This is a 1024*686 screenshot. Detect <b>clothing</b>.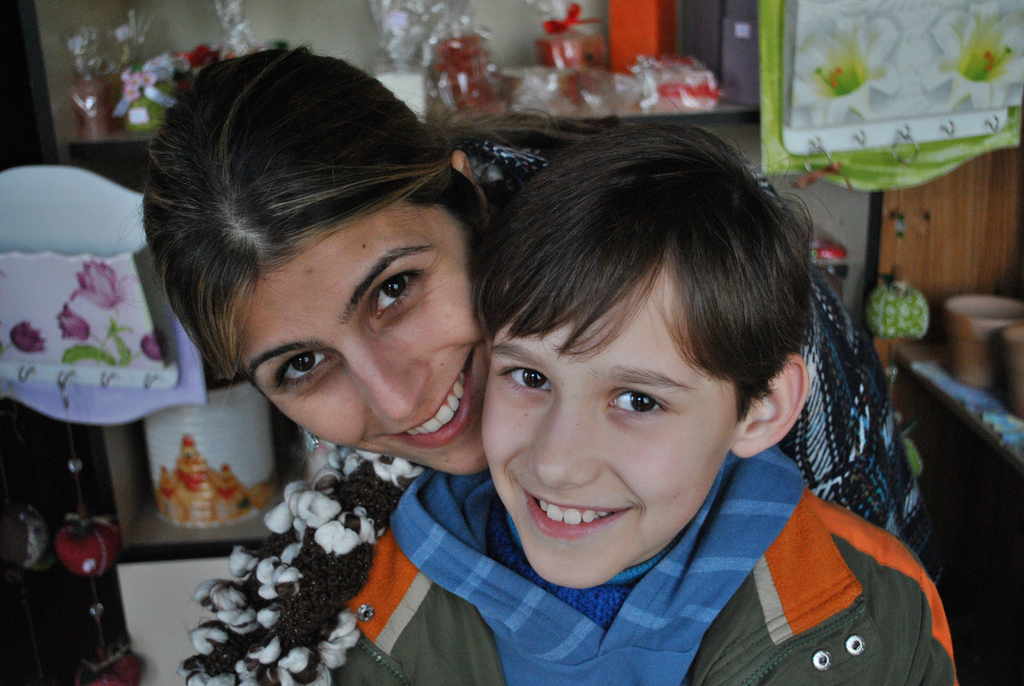
<box>471,129,937,569</box>.
